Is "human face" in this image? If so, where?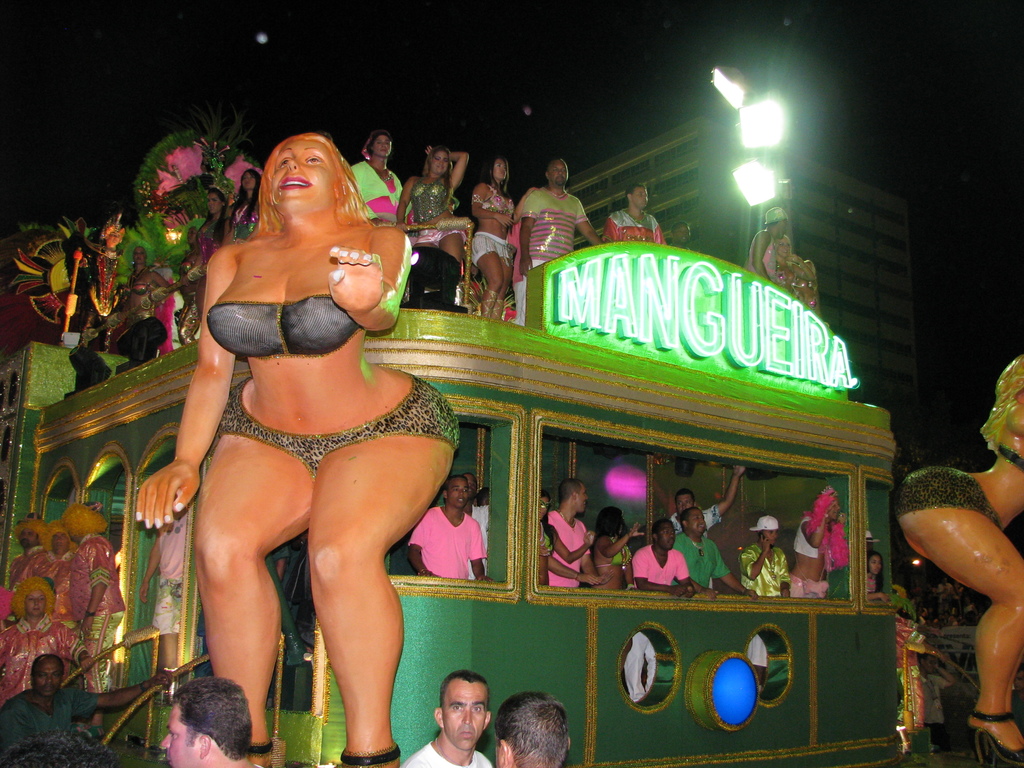
Yes, at box(159, 704, 200, 767).
